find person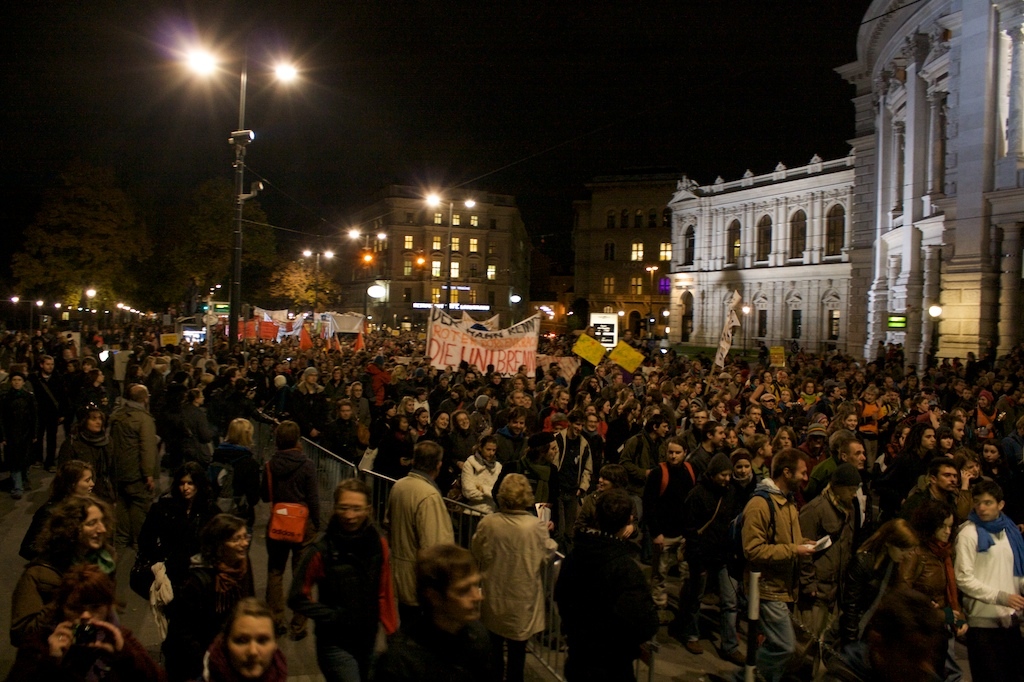
detection(181, 510, 261, 673)
